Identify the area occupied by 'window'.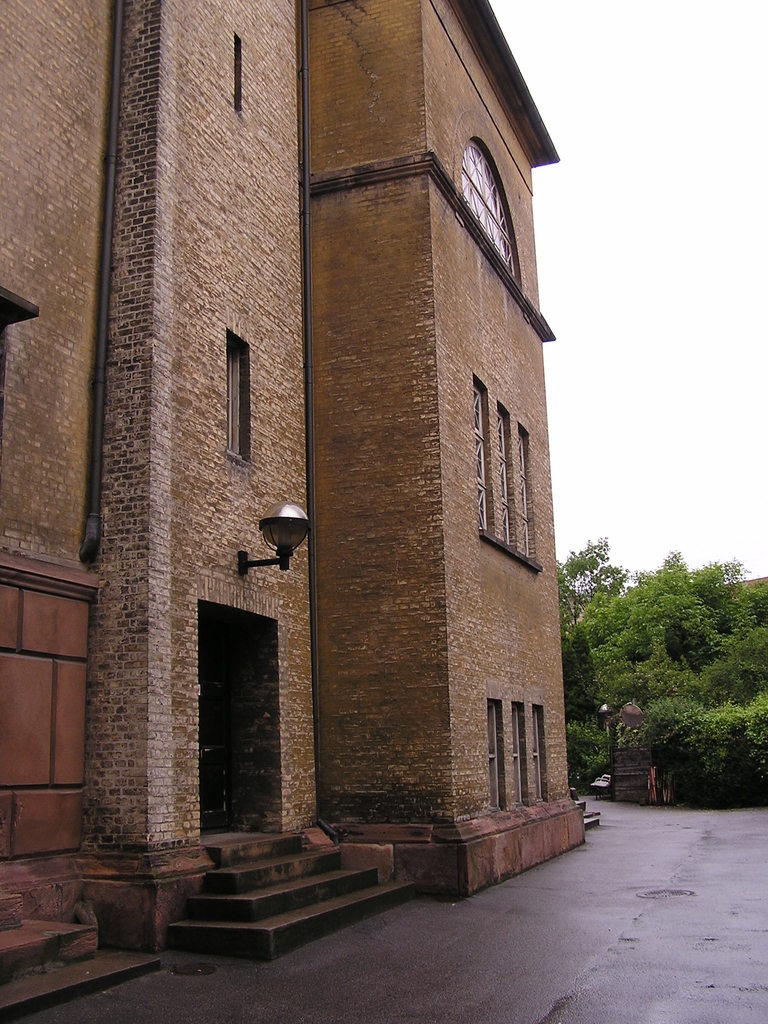
Area: [x1=496, y1=403, x2=513, y2=545].
